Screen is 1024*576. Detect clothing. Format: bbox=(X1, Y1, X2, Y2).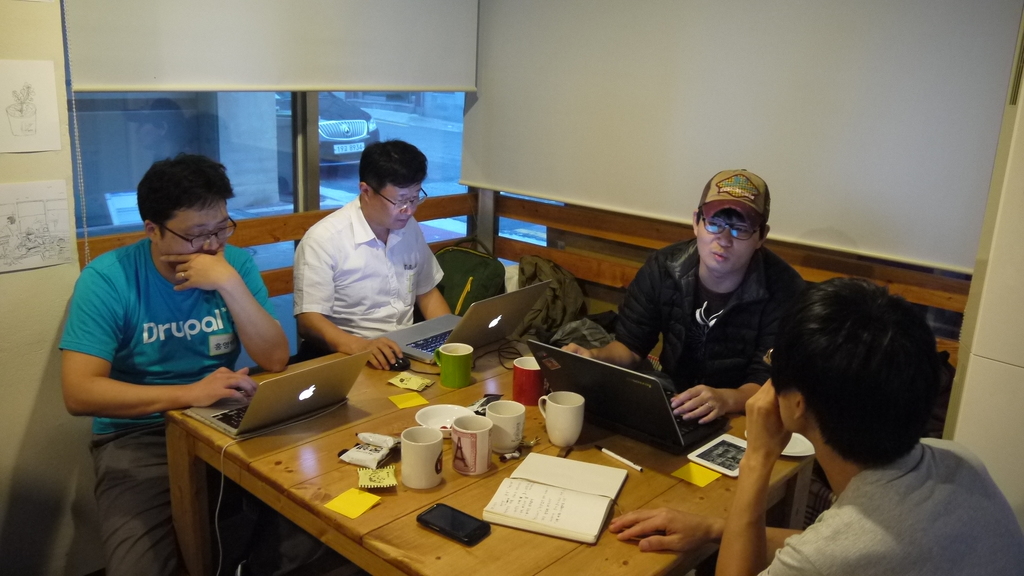
bbox=(51, 236, 280, 575).
